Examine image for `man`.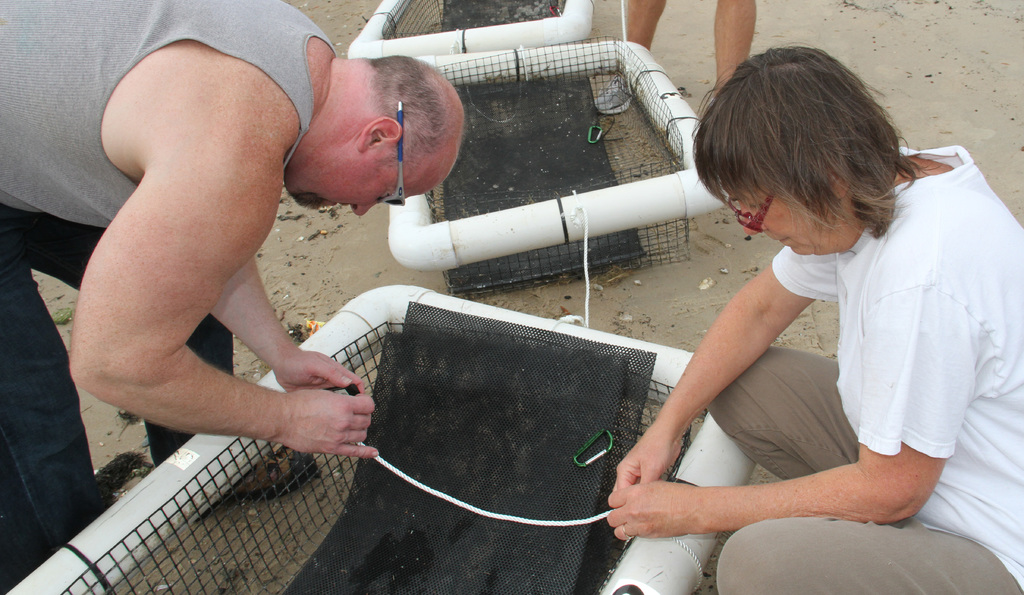
Examination result: bbox=(0, 0, 467, 593).
